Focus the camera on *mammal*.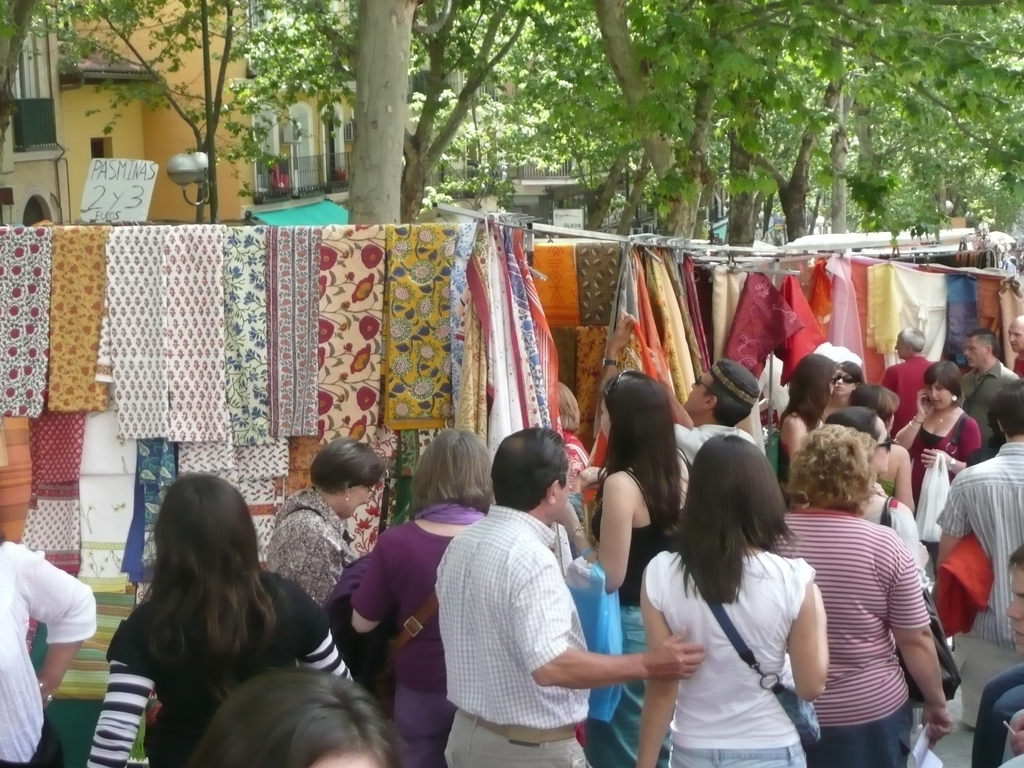
Focus region: select_region(554, 379, 701, 767).
